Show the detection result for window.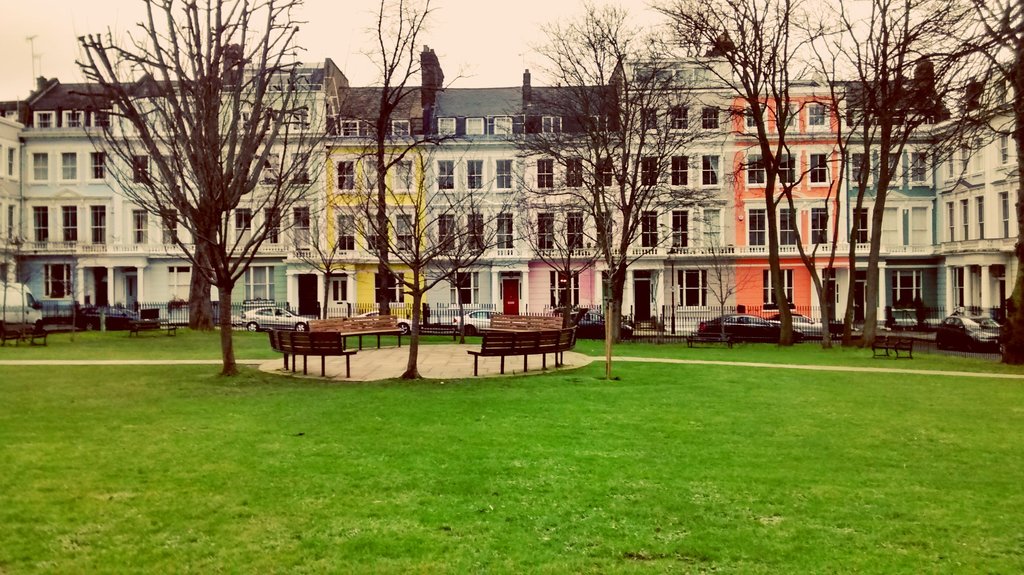
Rect(703, 152, 719, 185).
